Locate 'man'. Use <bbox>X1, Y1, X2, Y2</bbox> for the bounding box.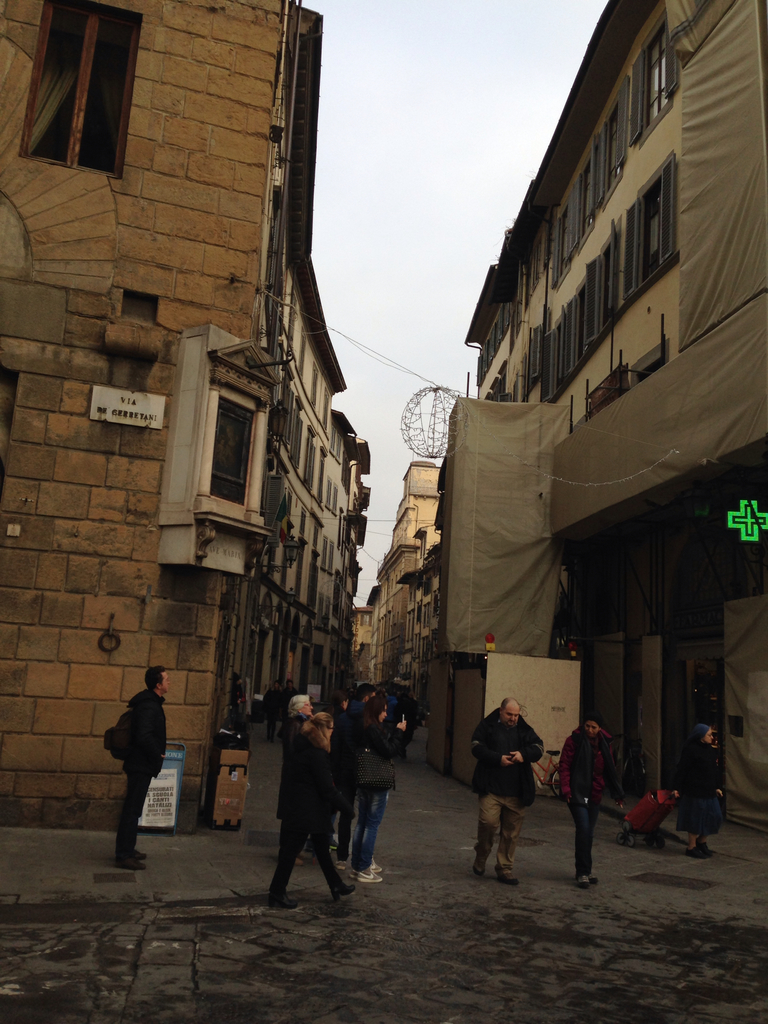
<bbox>470, 695, 538, 886</bbox>.
